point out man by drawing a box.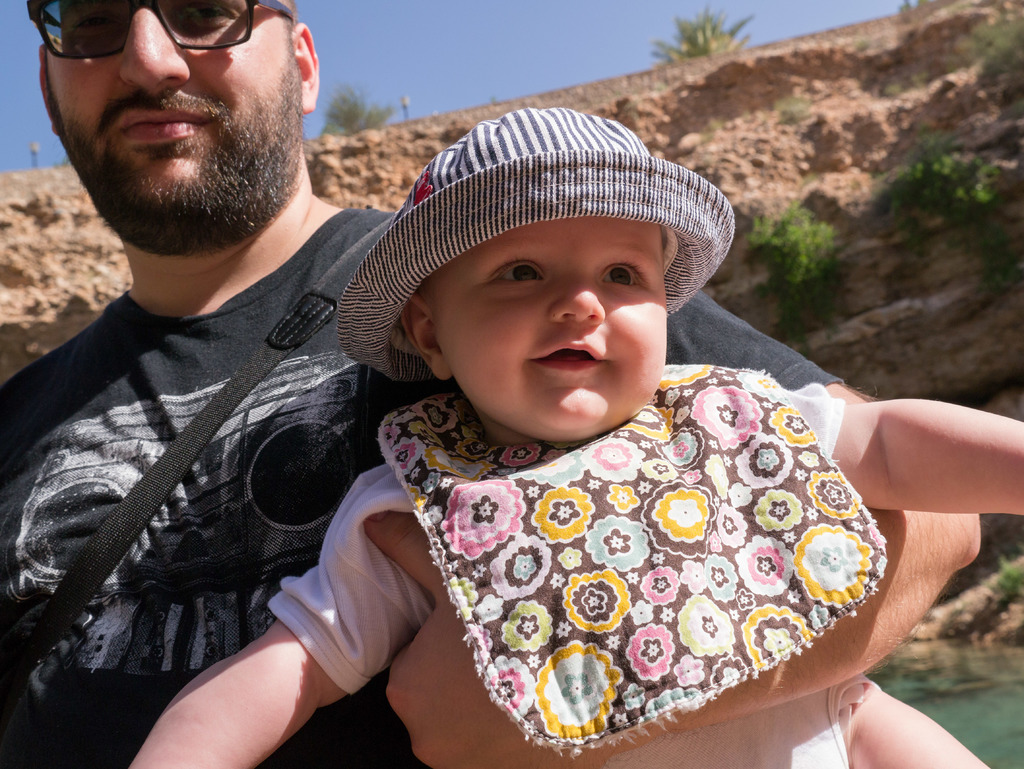
region(0, 0, 985, 768).
